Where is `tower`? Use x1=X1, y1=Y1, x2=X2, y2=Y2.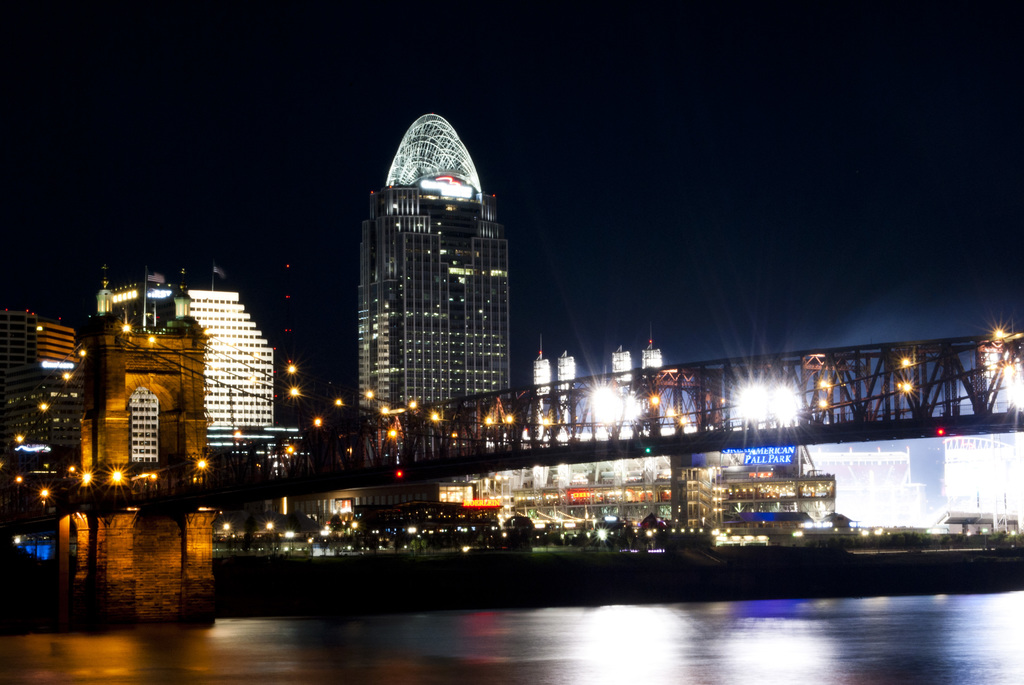
x1=643, y1=329, x2=670, y2=443.
